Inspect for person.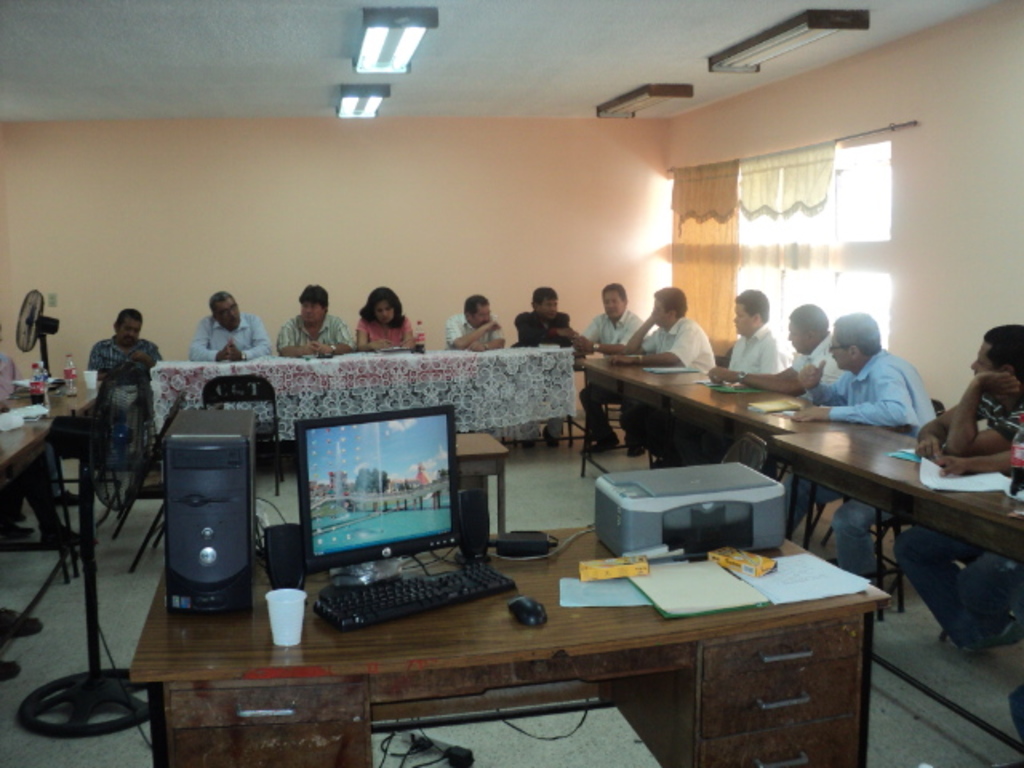
Inspection: [left=507, top=282, right=571, bottom=450].
